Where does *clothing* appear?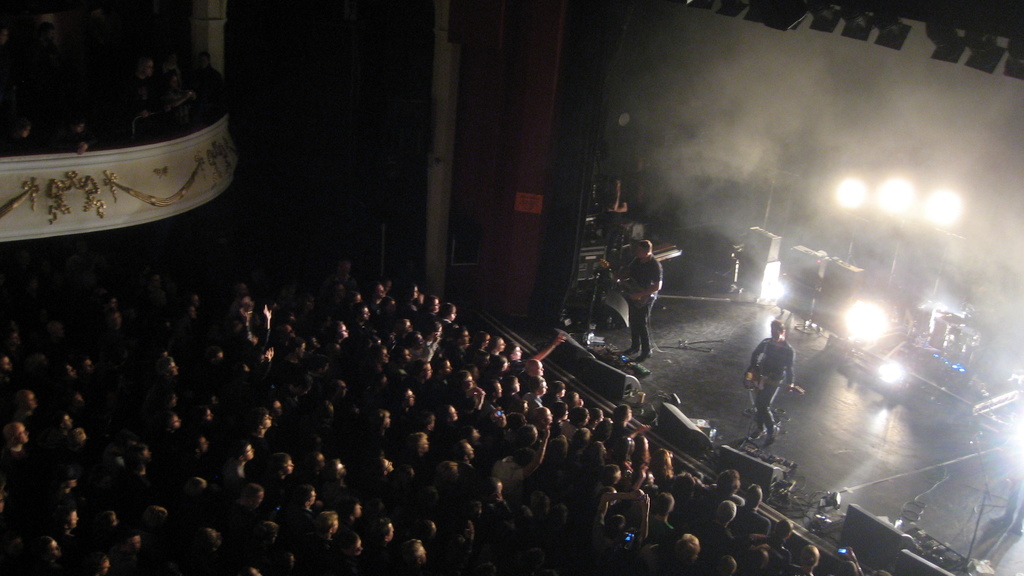
Appears at bbox=[152, 85, 190, 118].
